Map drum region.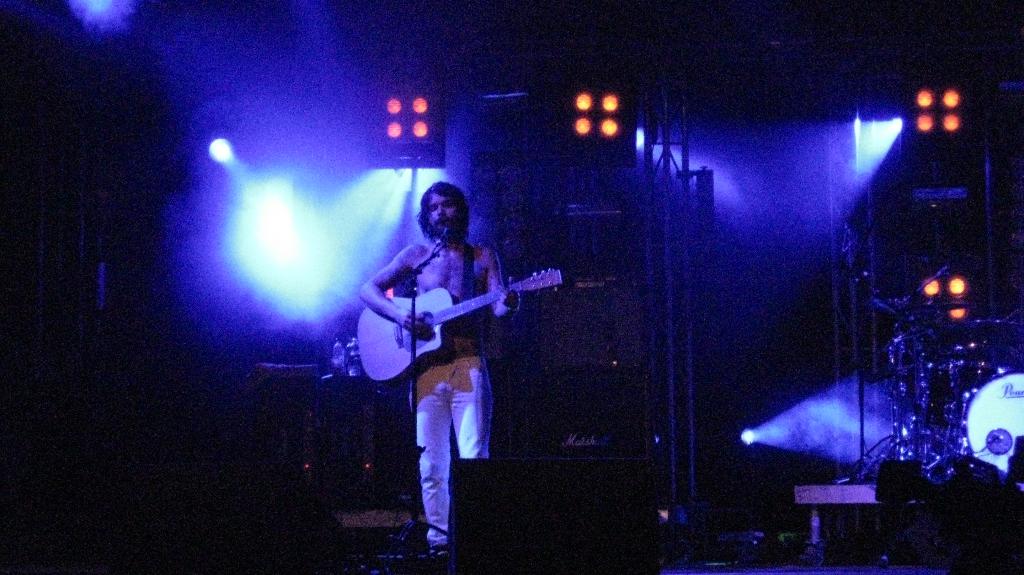
Mapped to BBox(963, 371, 1023, 480).
